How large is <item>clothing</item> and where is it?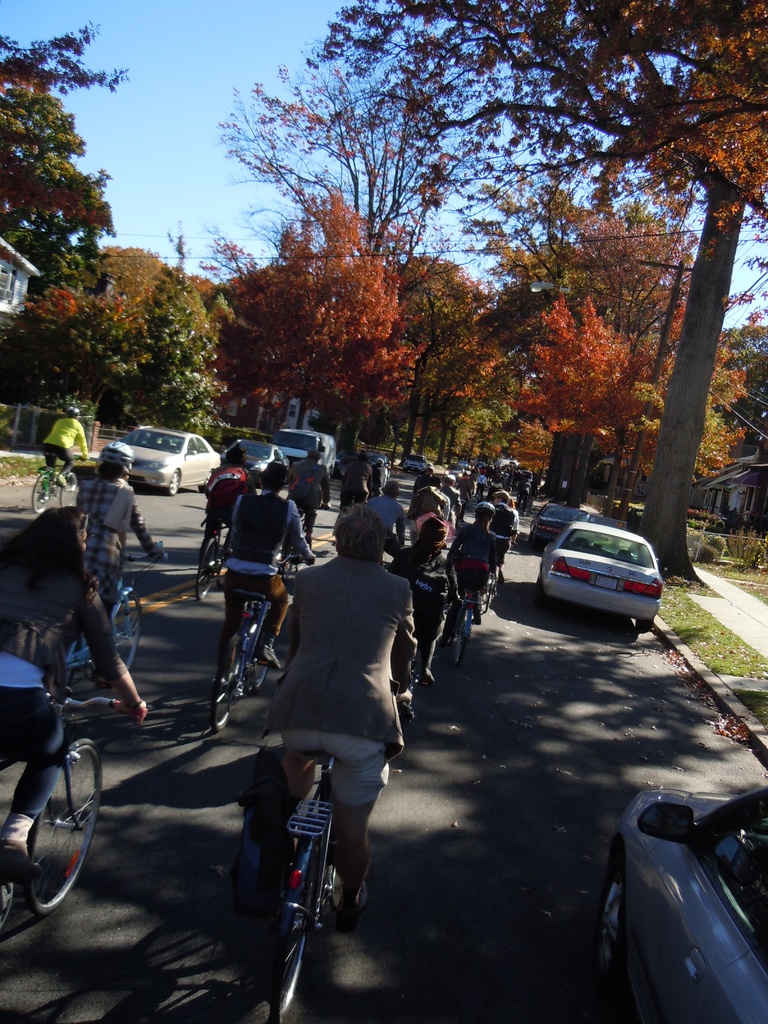
Bounding box: bbox=[209, 462, 255, 557].
